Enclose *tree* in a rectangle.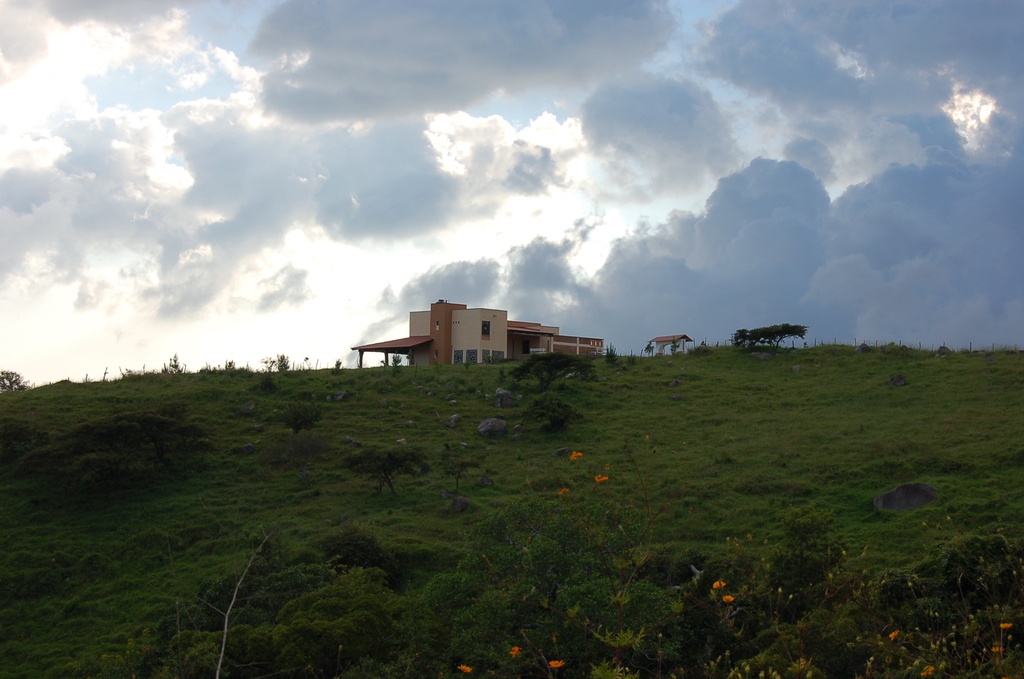
left=0, top=405, right=215, bottom=492.
